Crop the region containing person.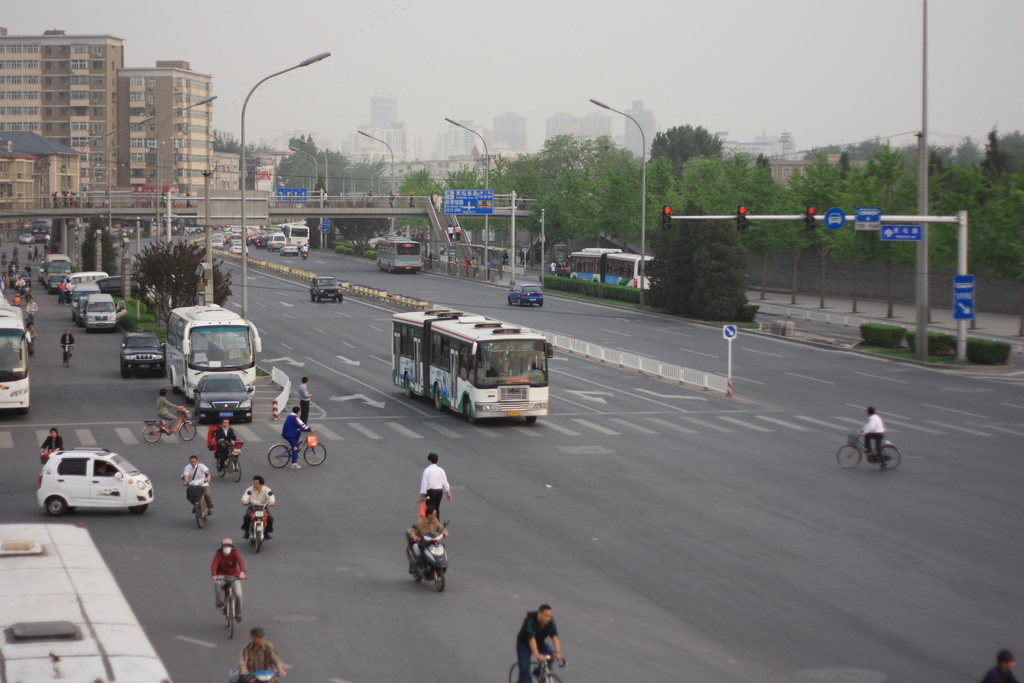
Crop region: 239, 629, 287, 682.
